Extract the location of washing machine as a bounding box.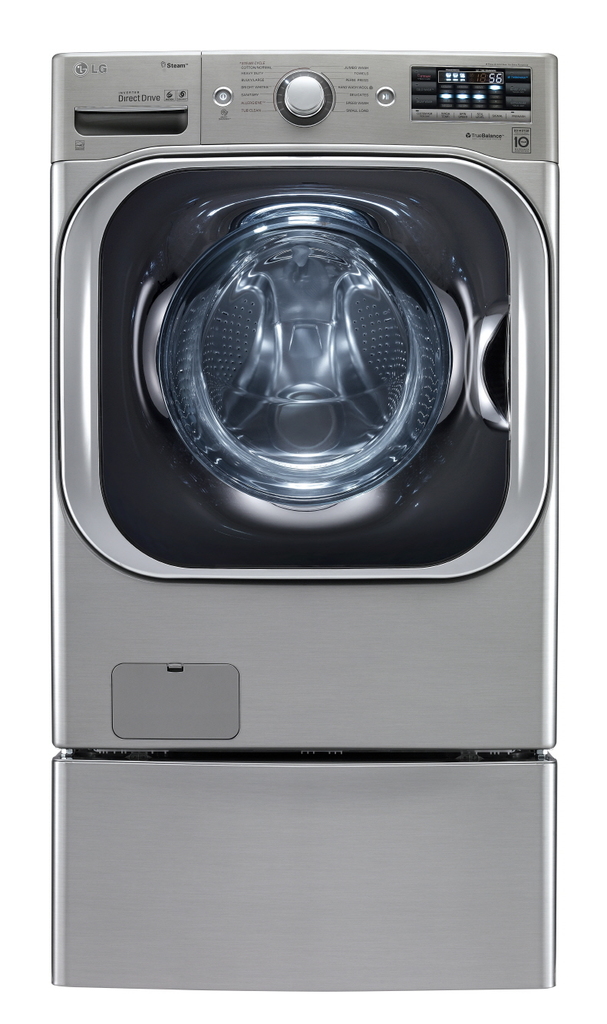
[68, 51, 561, 754].
